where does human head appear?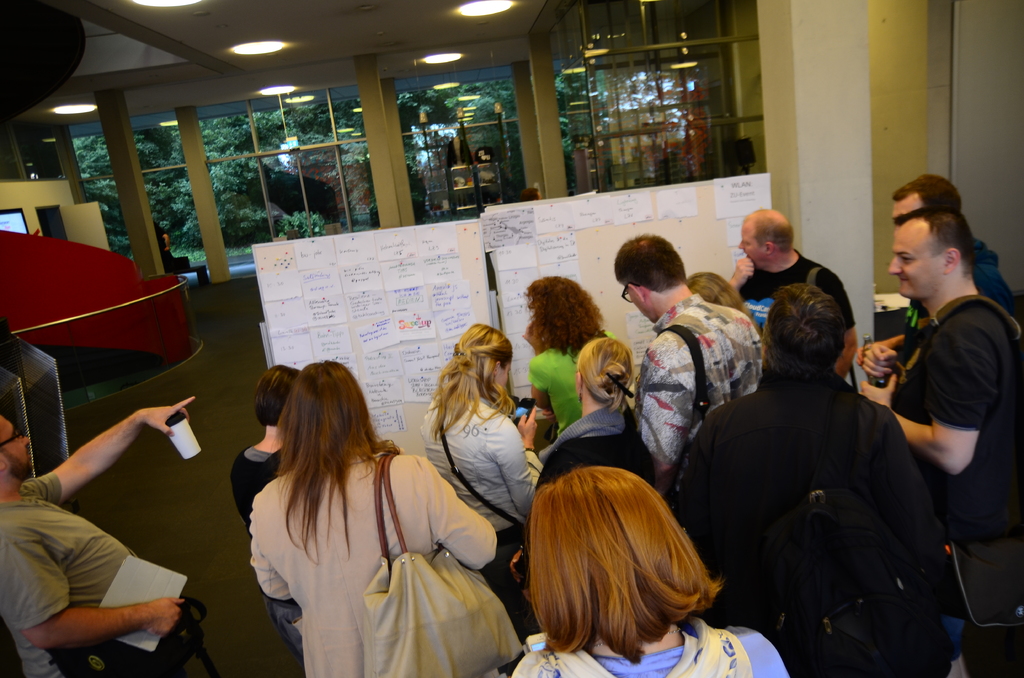
Appears at {"x1": 736, "y1": 206, "x2": 796, "y2": 270}.
